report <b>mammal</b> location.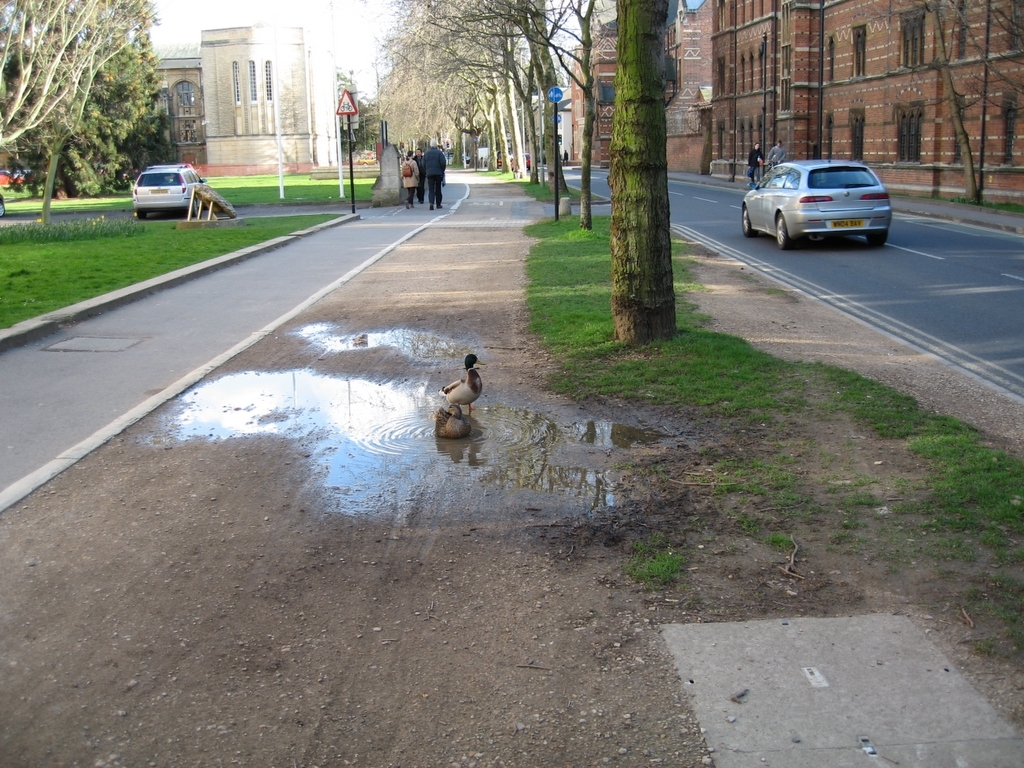
Report: [left=749, top=141, right=763, bottom=187].
